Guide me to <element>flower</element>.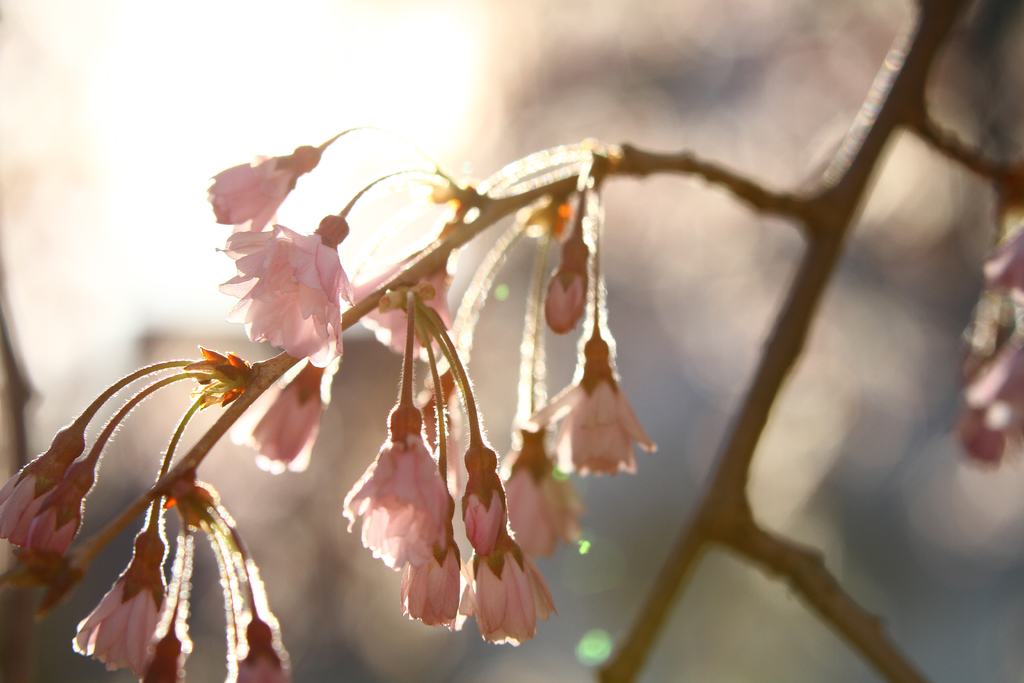
Guidance: rect(0, 427, 83, 536).
